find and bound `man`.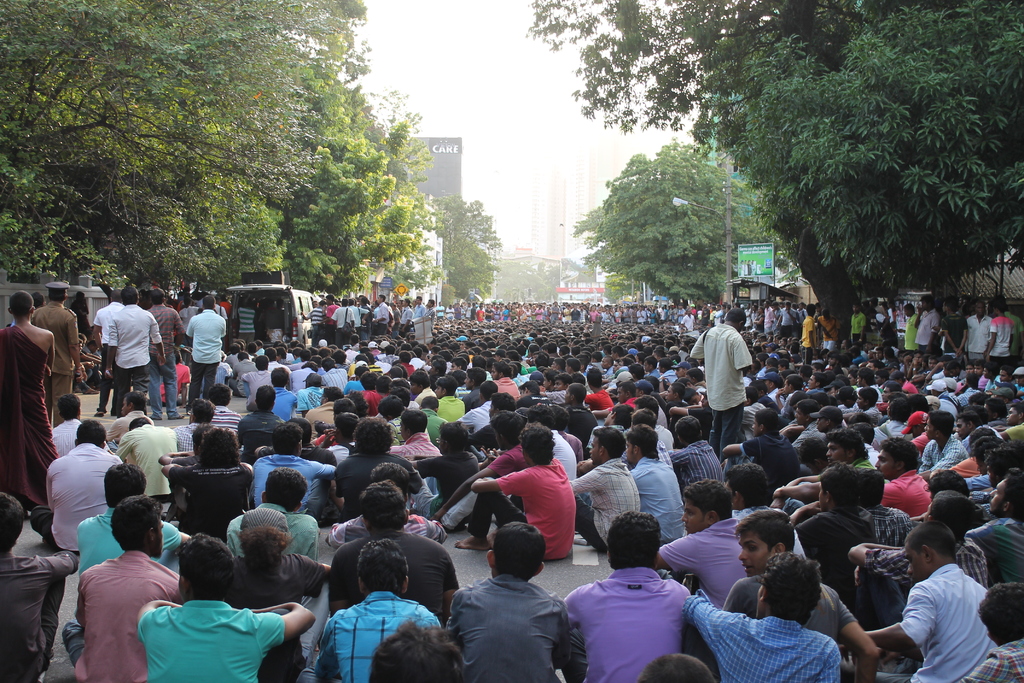
Bound: <bbox>159, 427, 252, 536</bbox>.
